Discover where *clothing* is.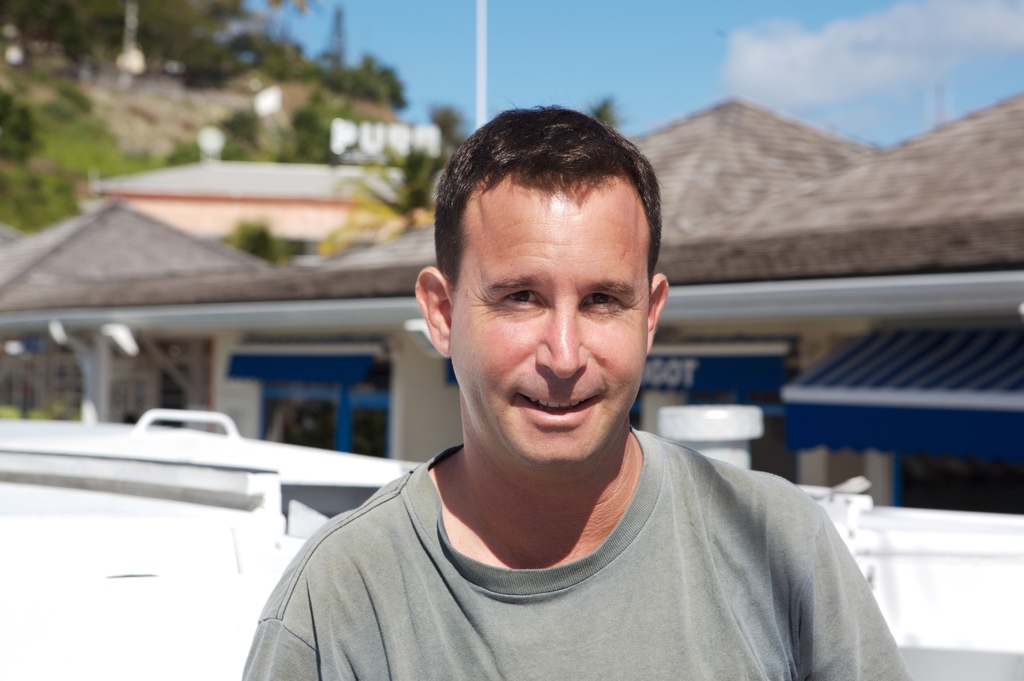
Discovered at region(228, 436, 913, 680).
